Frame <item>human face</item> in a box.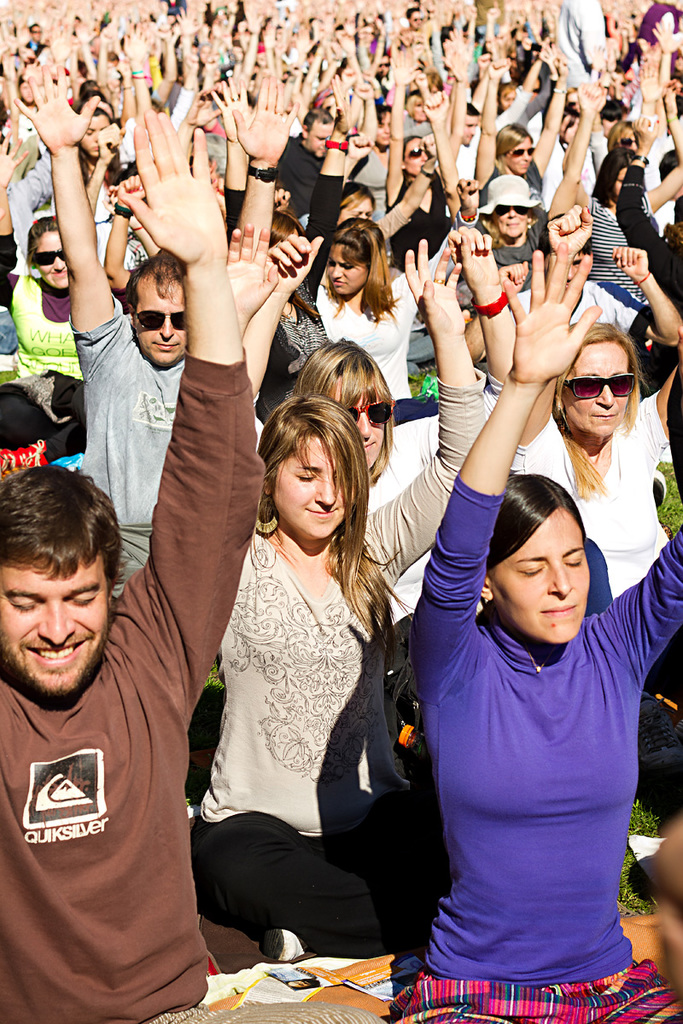
<box>506,139,535,180</box>.
